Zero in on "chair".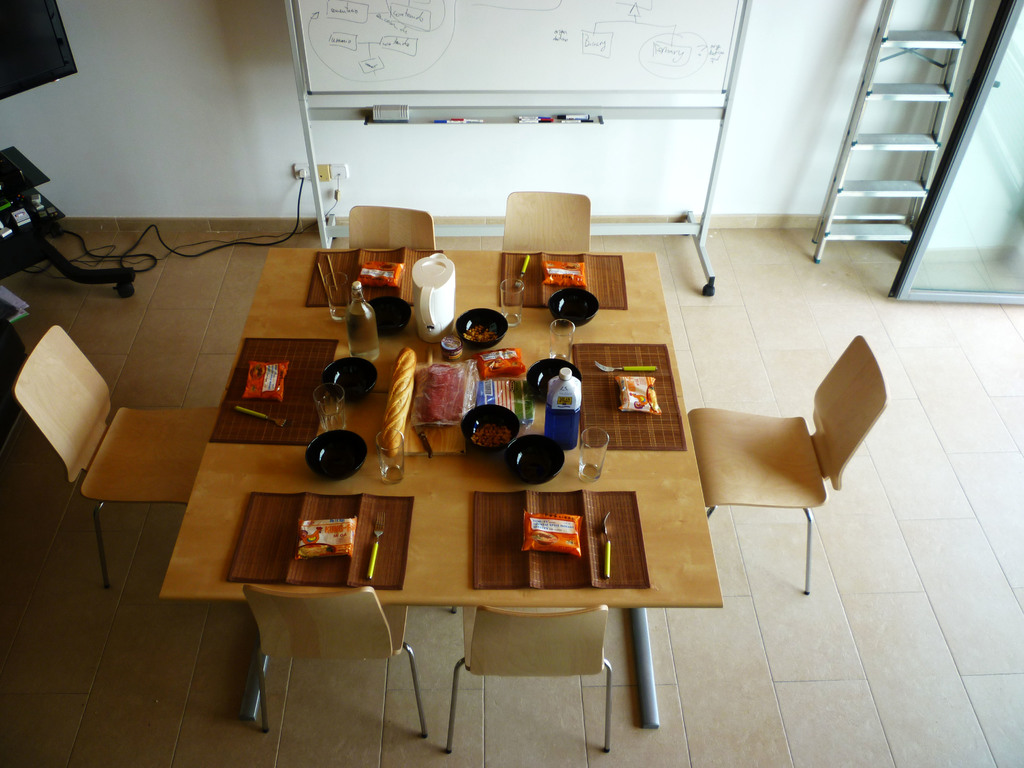
Zeroed in: [447,605,614,754].
